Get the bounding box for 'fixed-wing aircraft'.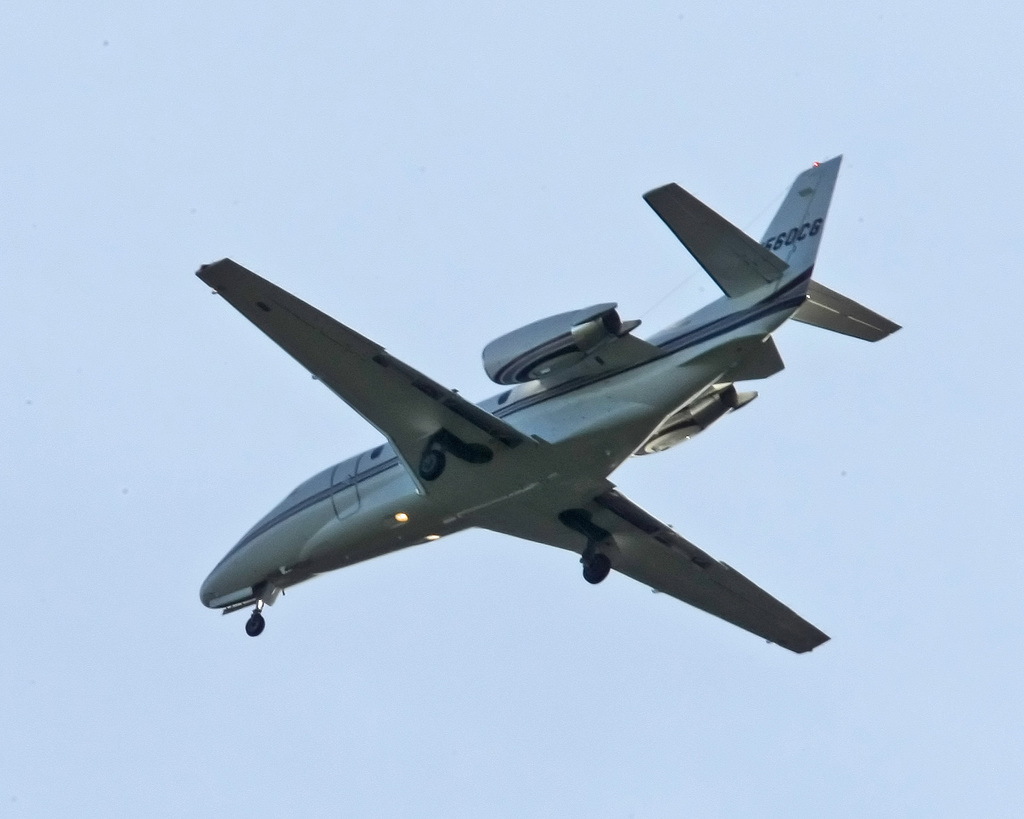
(left=193, top=156, right=905, bottom=657).
